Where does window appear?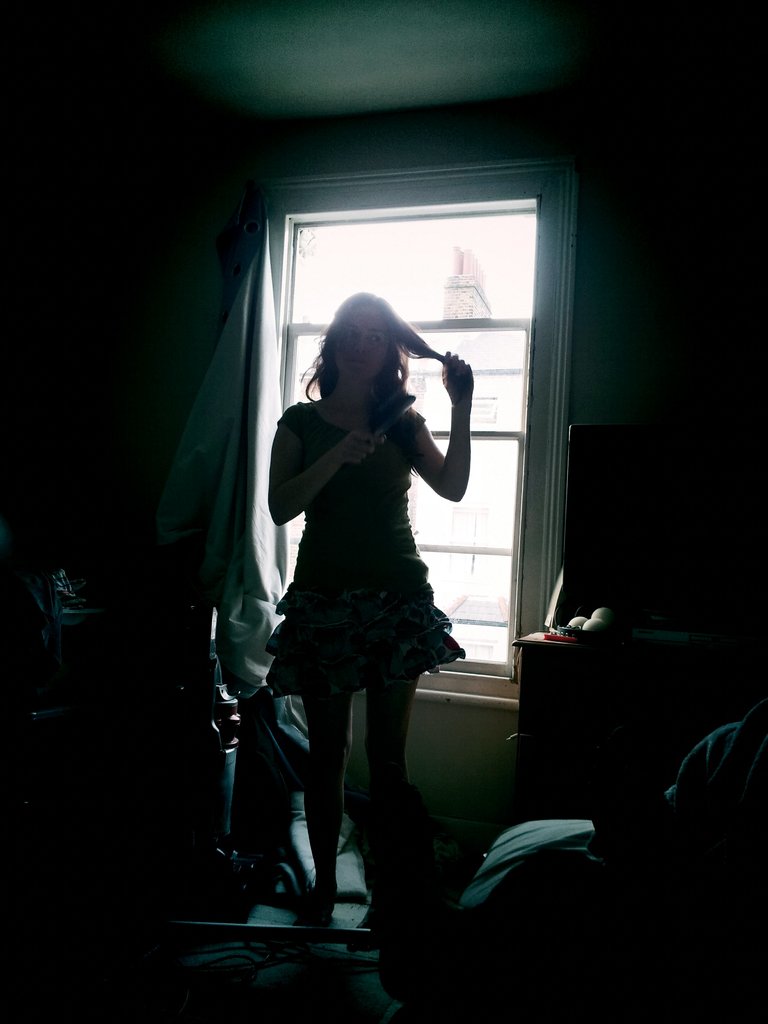
Appears at 246:163:588:685.
